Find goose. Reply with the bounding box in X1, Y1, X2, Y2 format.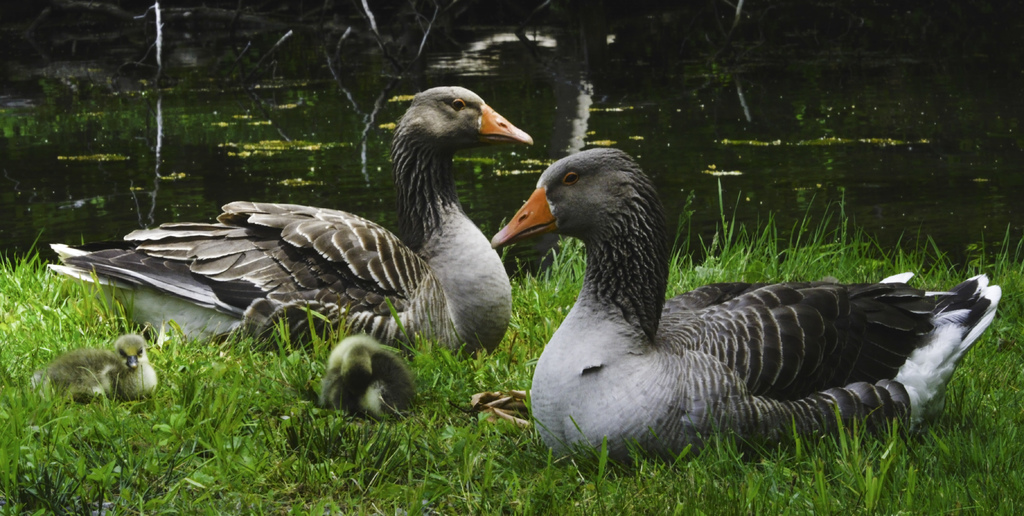
94, 330, 156, 405.
